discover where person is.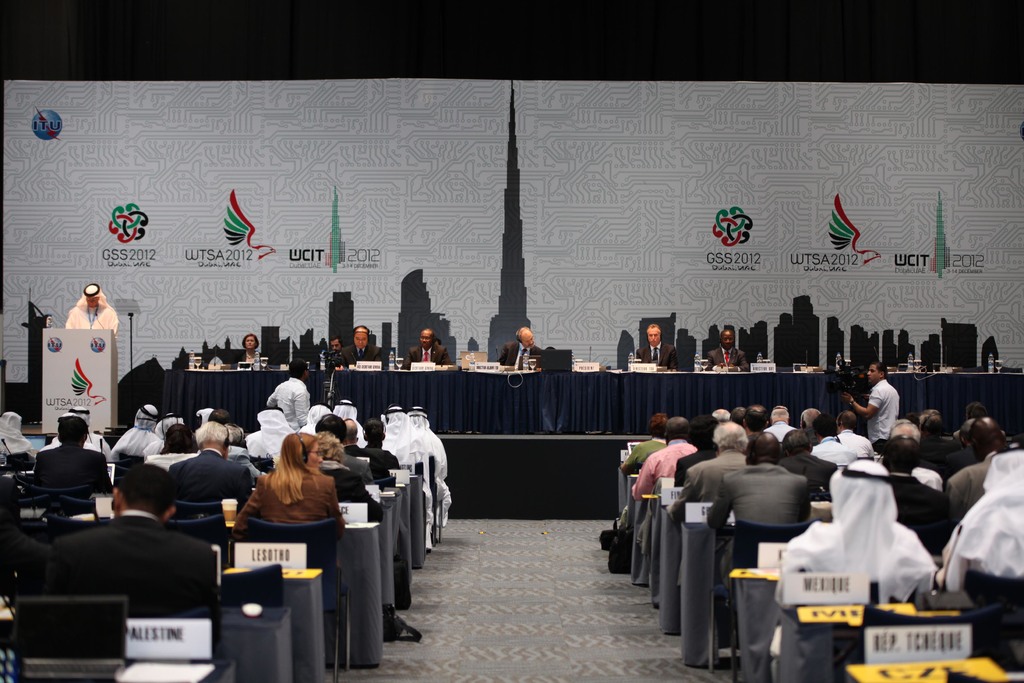
Discovered at [left=436, top=338, right=441, bottom=347].
